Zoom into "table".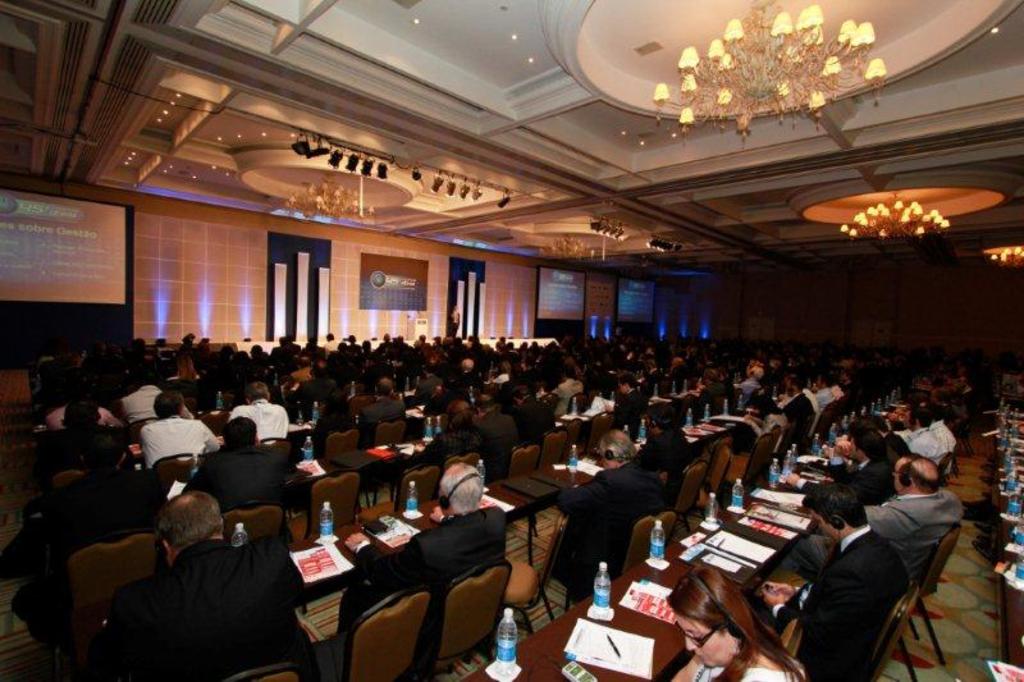
Zoom target: box(451, 468, 832, 681).
